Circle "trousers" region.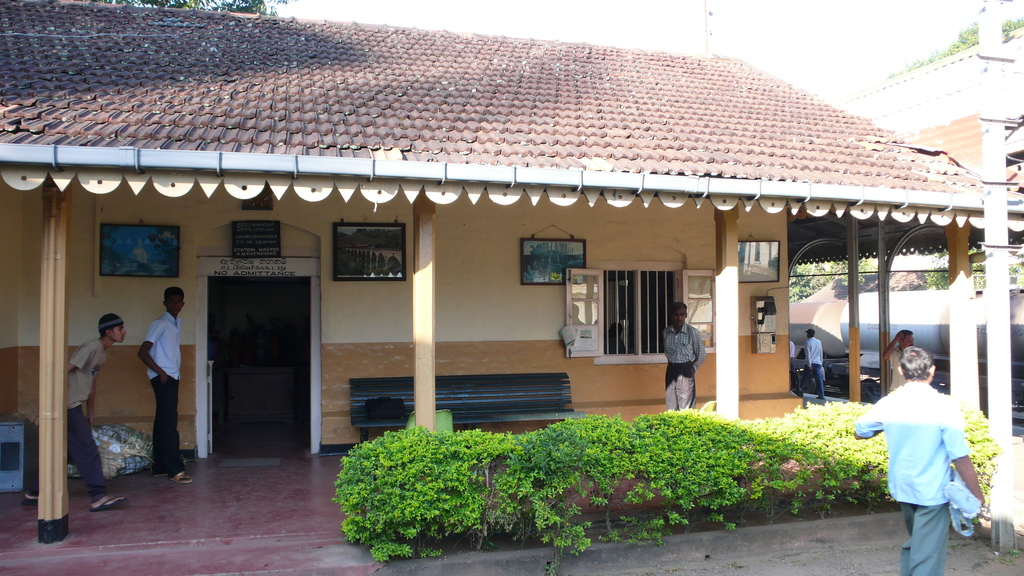
Region: 150:371:181:470.
